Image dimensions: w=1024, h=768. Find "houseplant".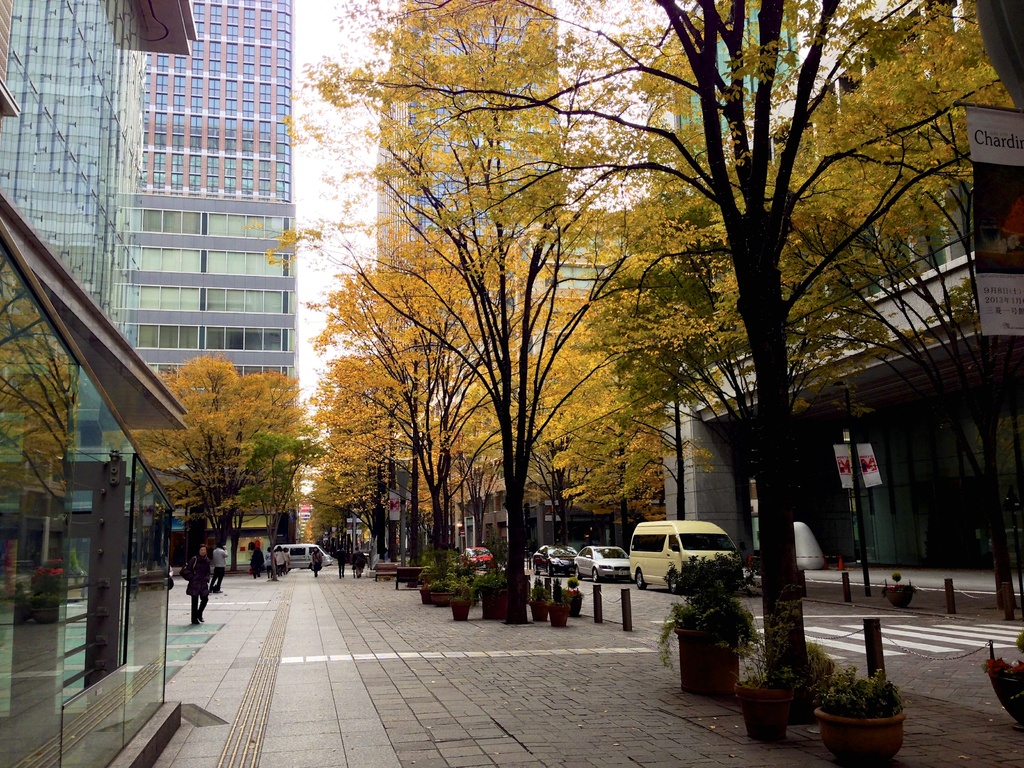
crop(565, 573, 588, 621).
